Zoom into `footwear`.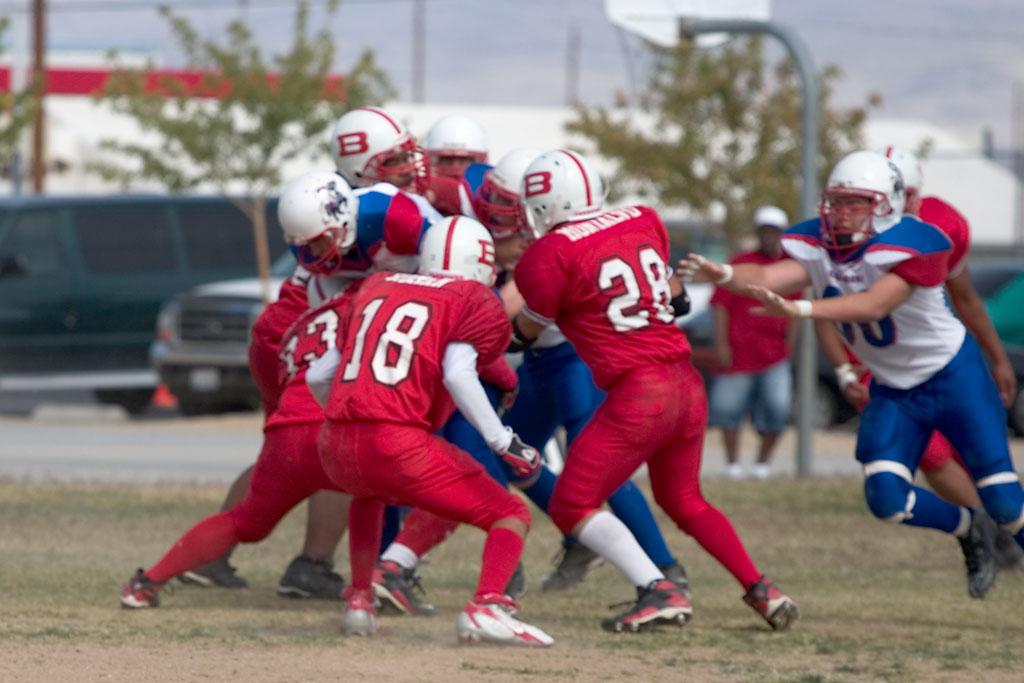
Zoom target: bbox=(956, 503, 1001, 602).
